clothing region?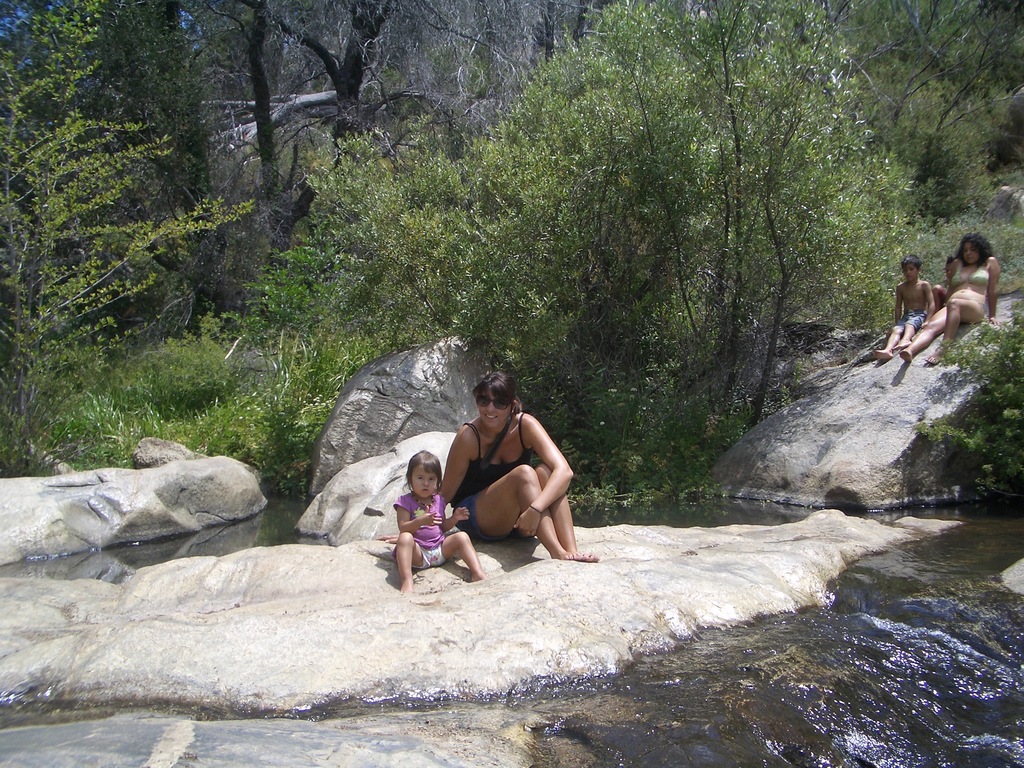
box=[897, 310, 929, 328]
